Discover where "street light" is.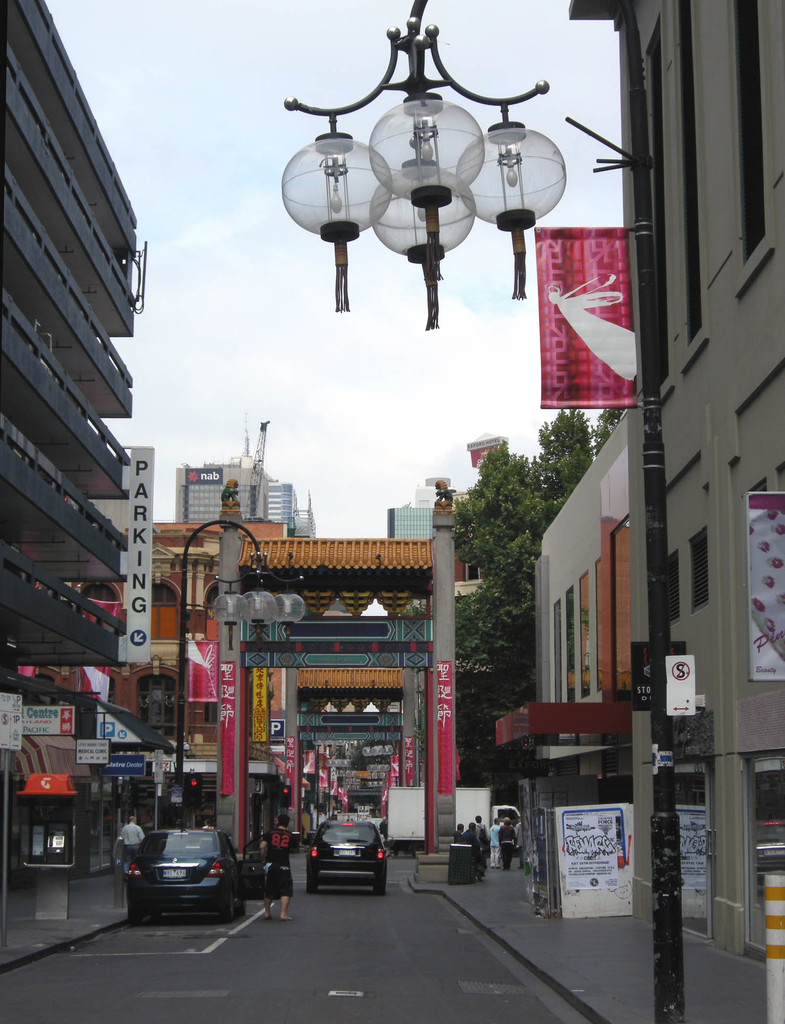
Discovered at BBox(259, 7, 609, 356).
